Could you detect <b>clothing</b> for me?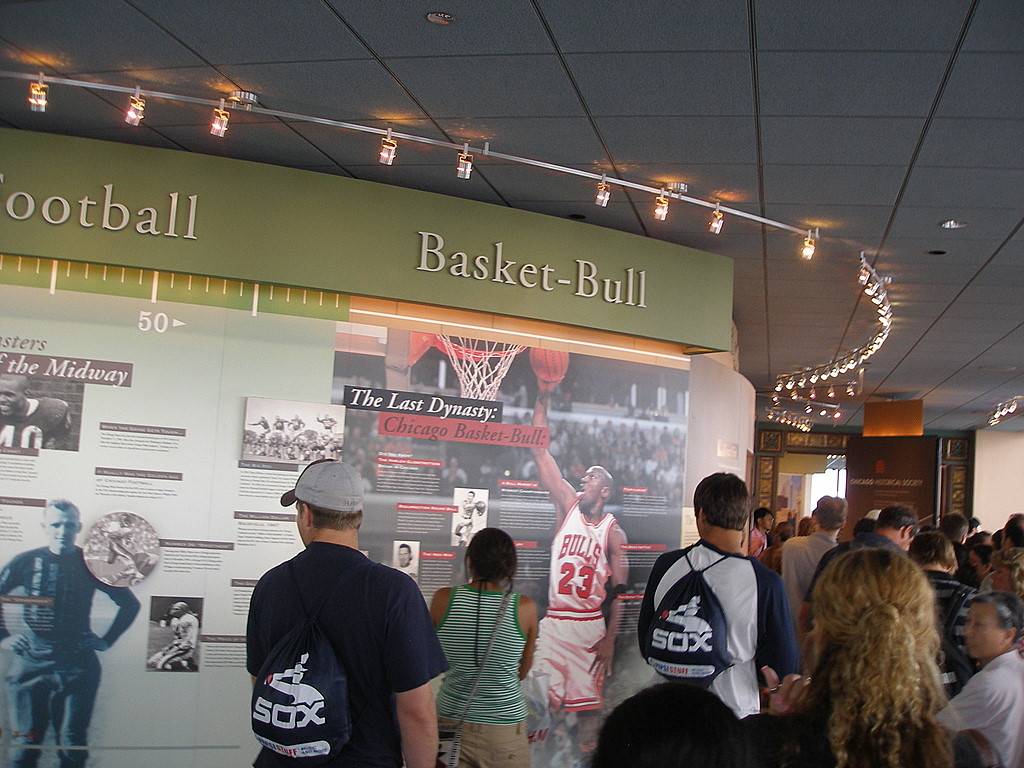
Detection result: locate(0, 395, 71, 449).
